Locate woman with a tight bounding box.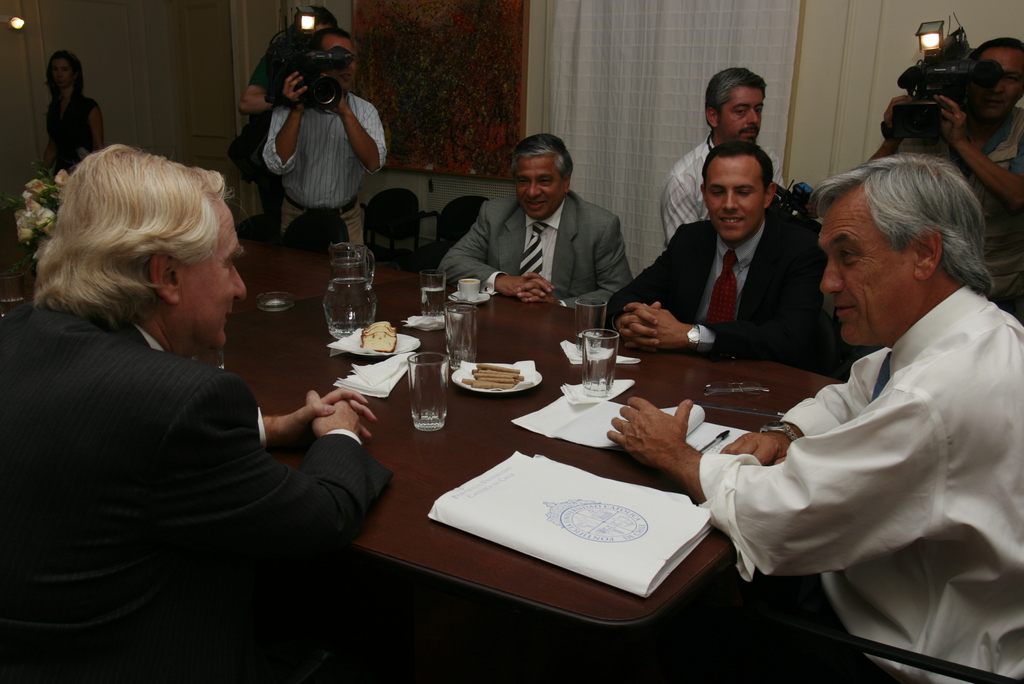
{"x1": 43, "y1": 54, "x2": 101, "y2": 168}.
